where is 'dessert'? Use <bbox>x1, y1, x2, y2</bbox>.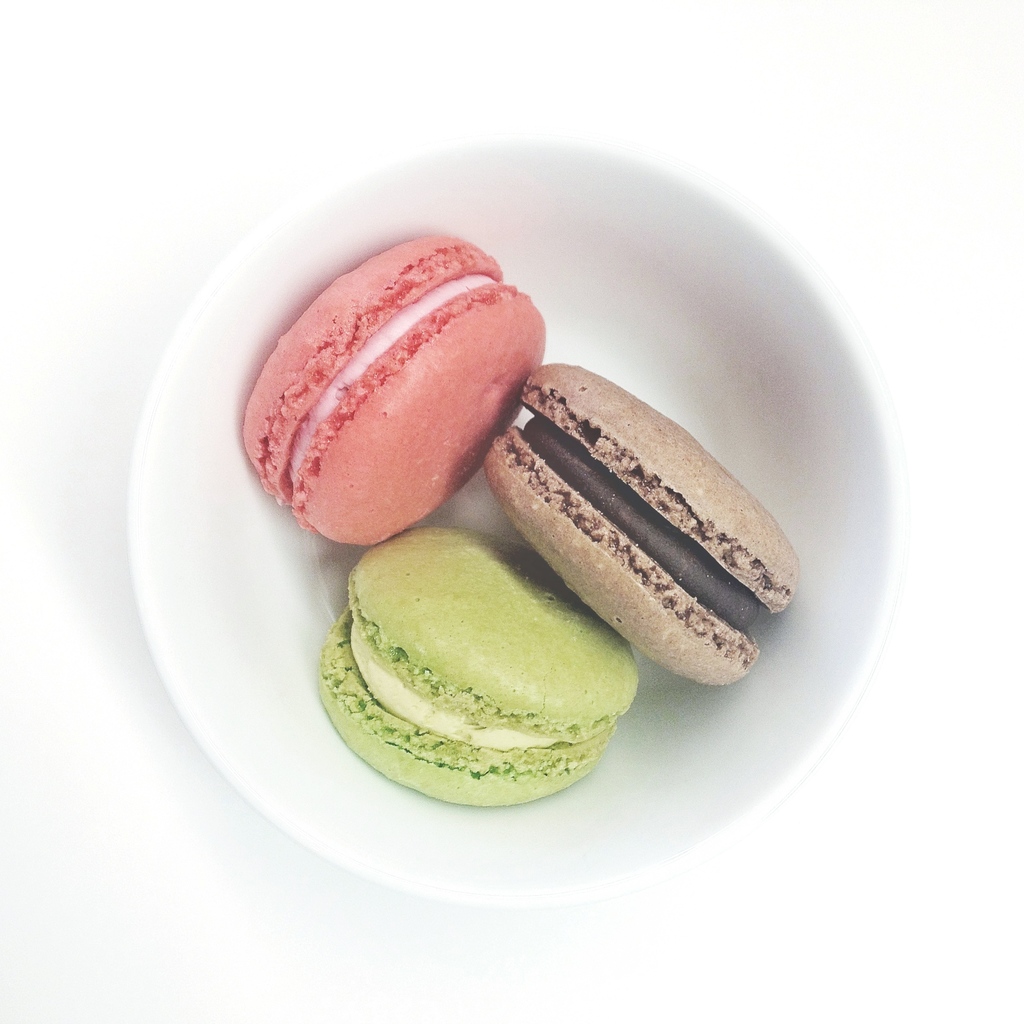
<bbox>236, 271, 555, 579</bbox>.
